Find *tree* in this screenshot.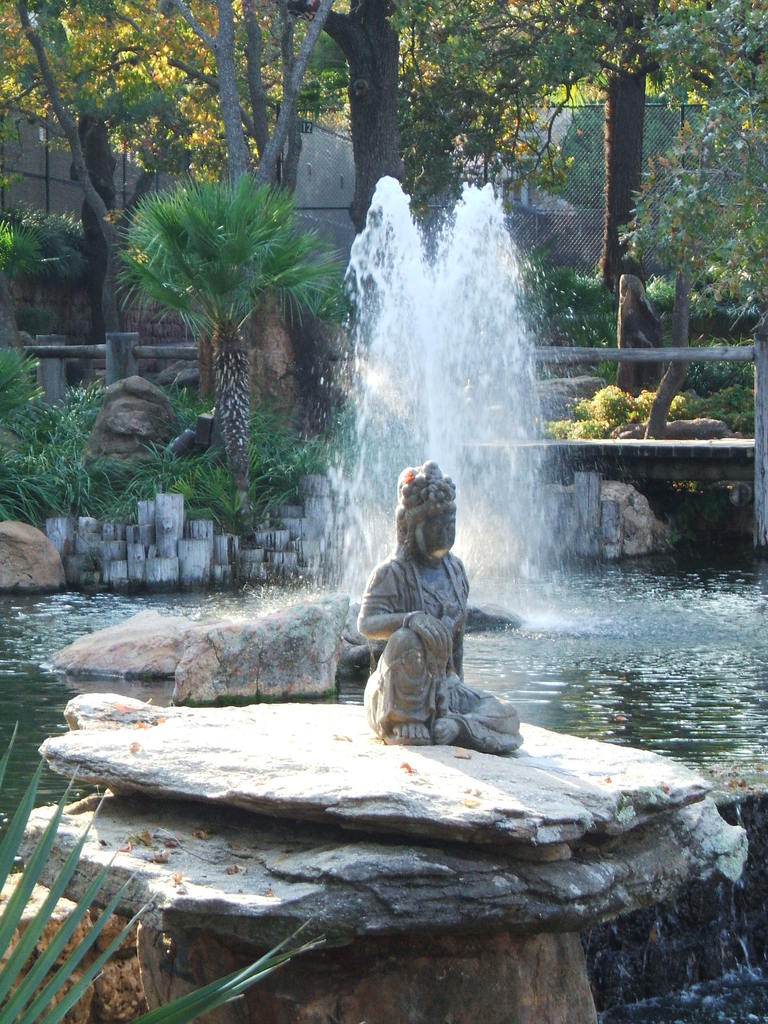
The bounding box for *tree* is l=257, t=0, r=518, b=333.
